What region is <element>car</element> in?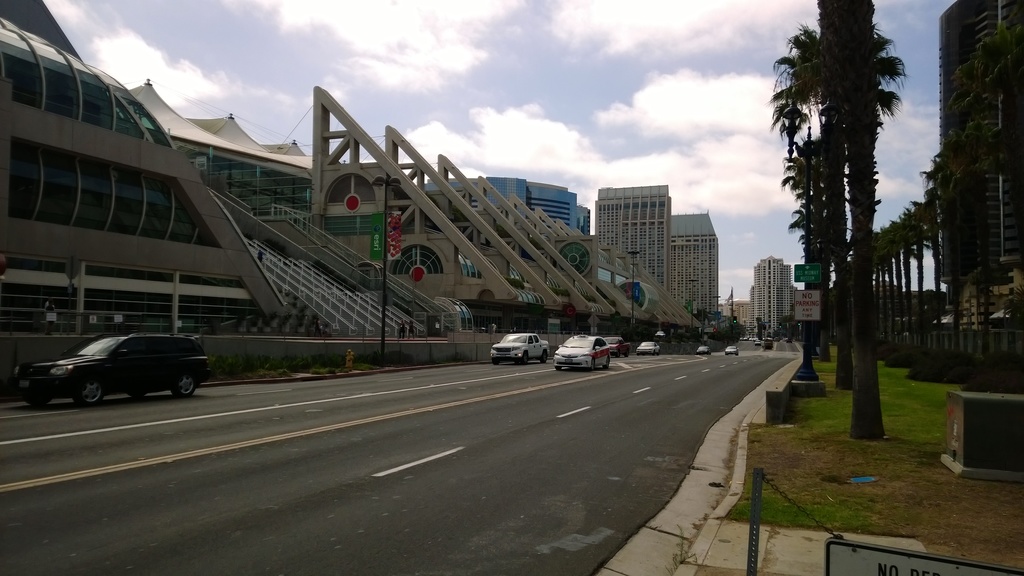
left=13, top=331, right=211, bottom=408.
